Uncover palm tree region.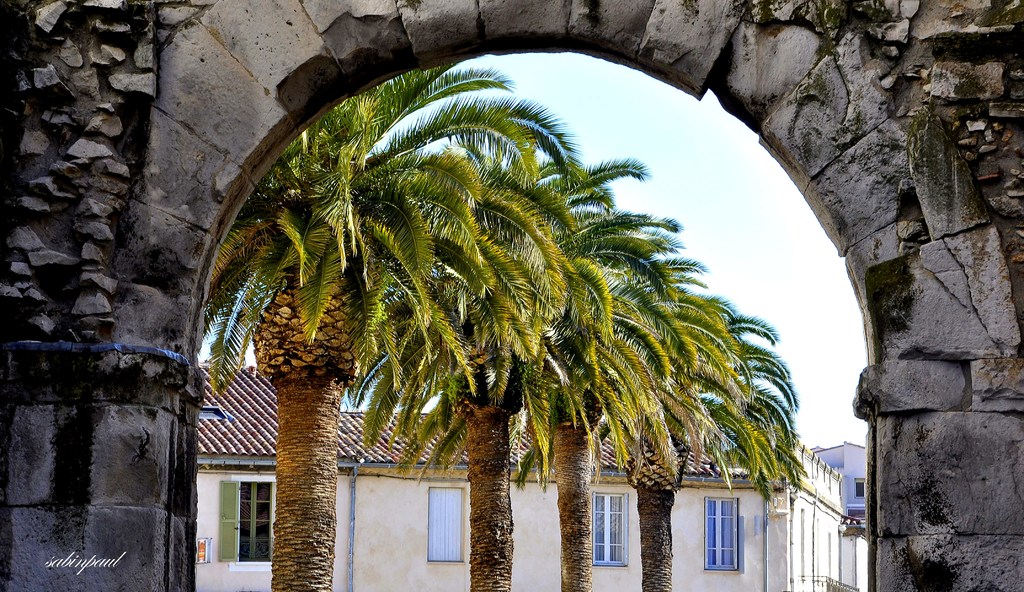
Uncovered: BBox(208, 51, 795, 591).
